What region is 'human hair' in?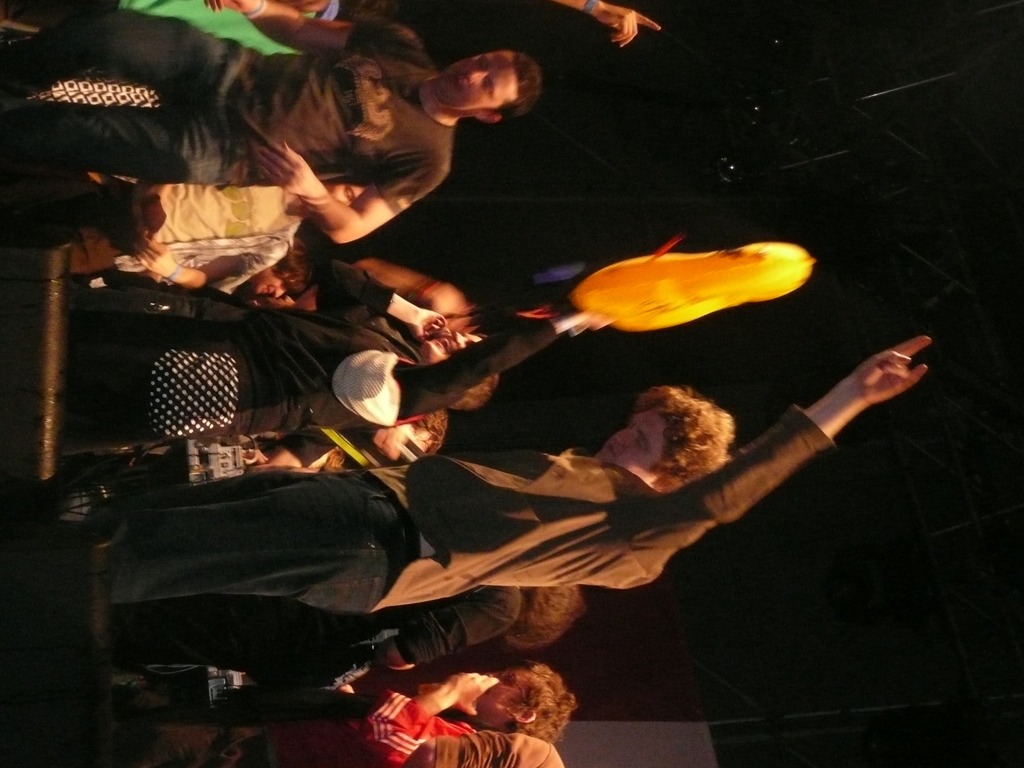
select_region(634, 387, 743, 502).
